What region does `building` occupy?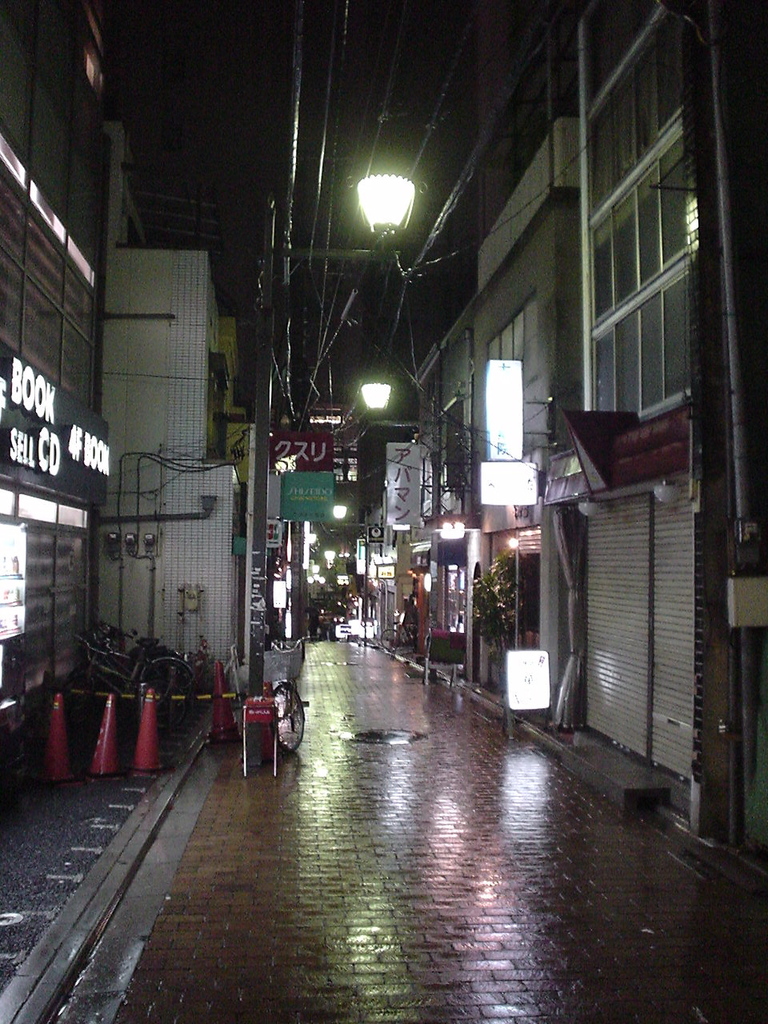
582 0 697 778.
